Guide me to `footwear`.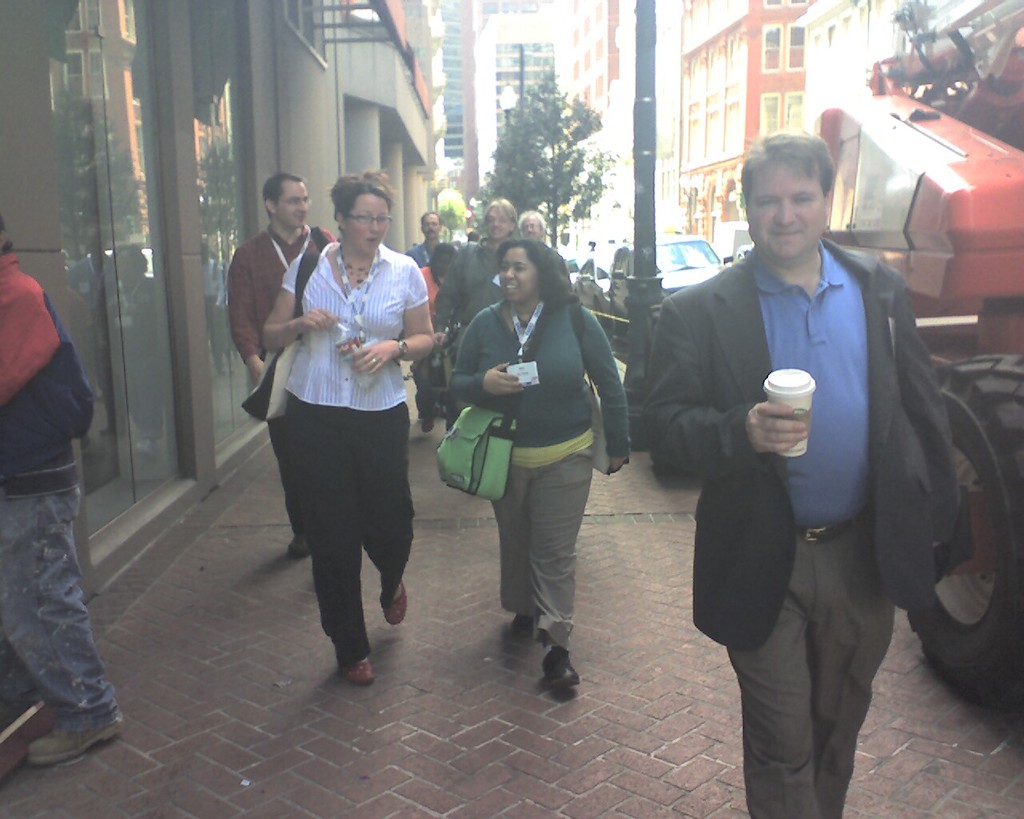
Guidance: select_region(288, 534, 309, 558).
